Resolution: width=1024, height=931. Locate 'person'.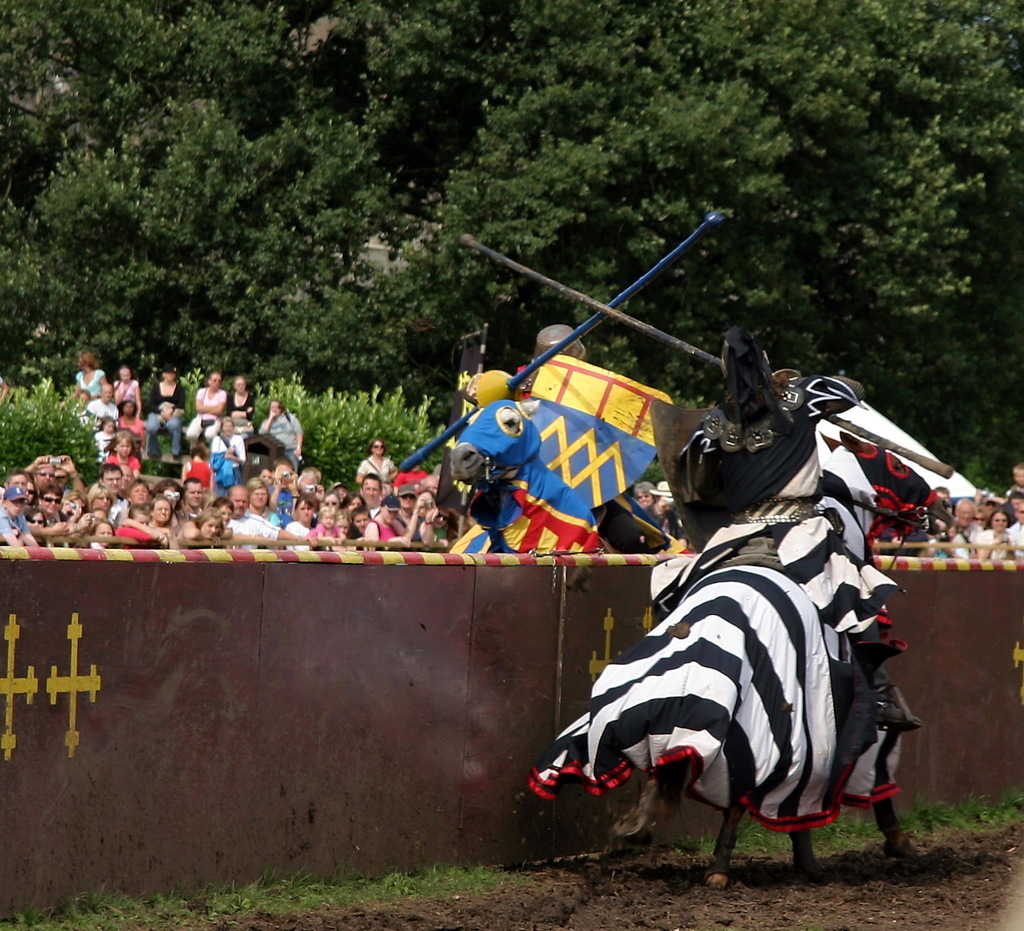
Rect(74, 348, 107, 396).
